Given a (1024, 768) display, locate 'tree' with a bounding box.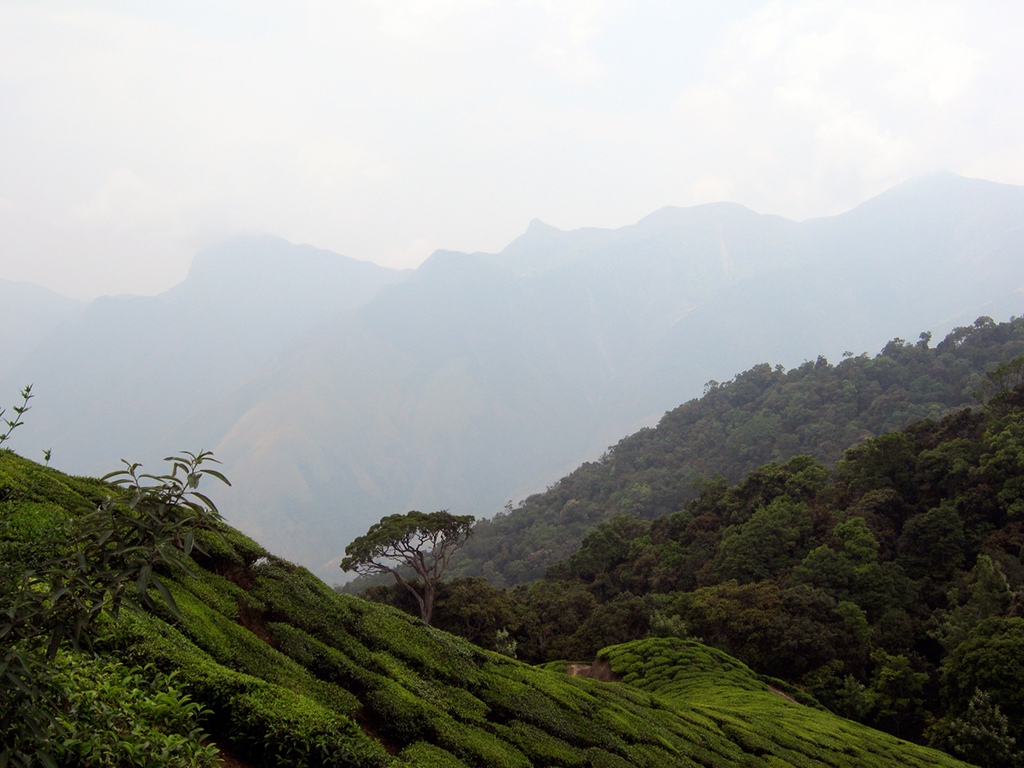
Located: {"x1": 418, "y1": 573, "x2": 503, "y2": 642}.
